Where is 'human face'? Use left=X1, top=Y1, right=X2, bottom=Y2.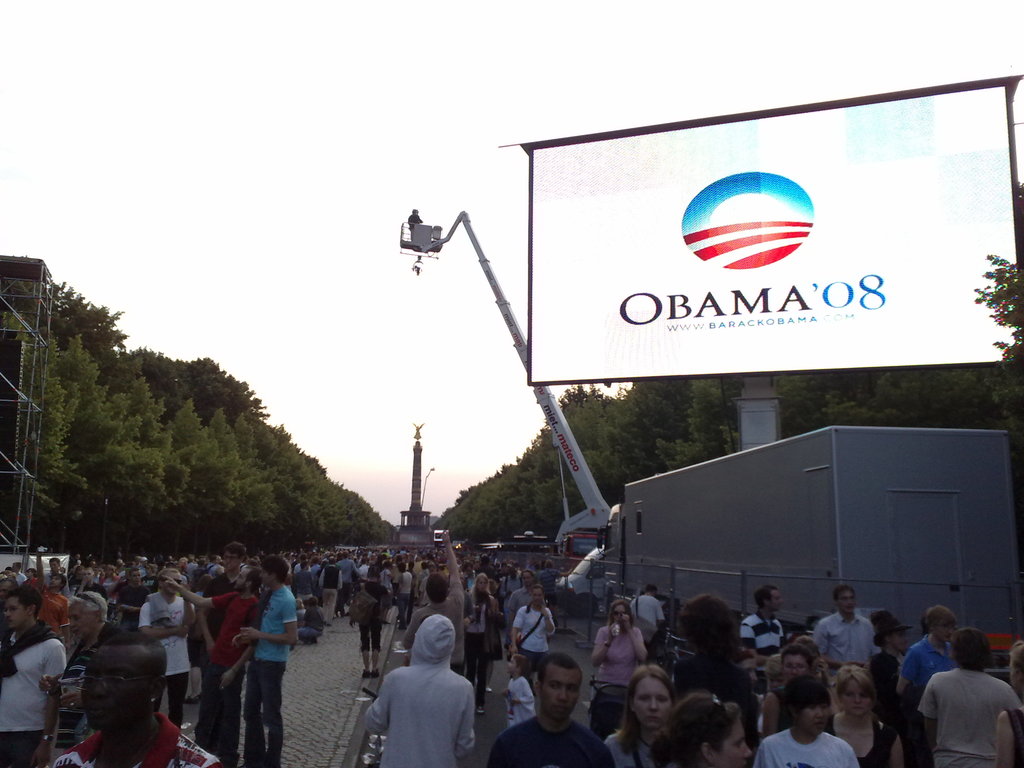
left=932, top=625, right=955, bottom=648.
